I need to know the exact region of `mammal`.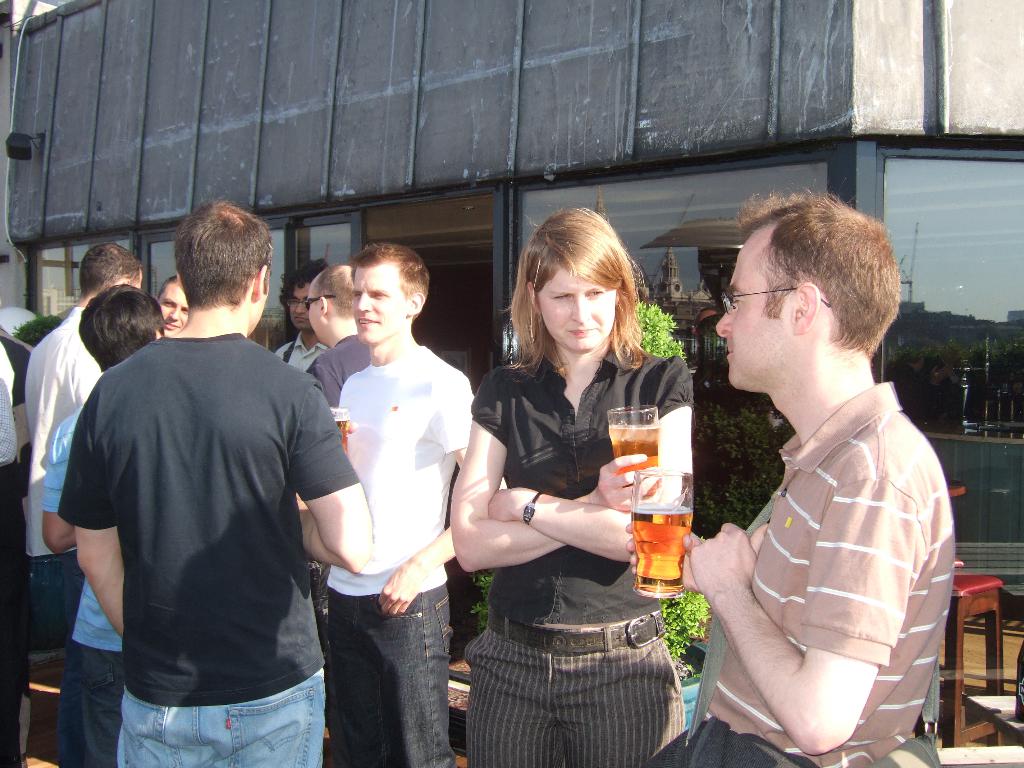
Region: (left=24, top=244, right=144, bottom=761).
